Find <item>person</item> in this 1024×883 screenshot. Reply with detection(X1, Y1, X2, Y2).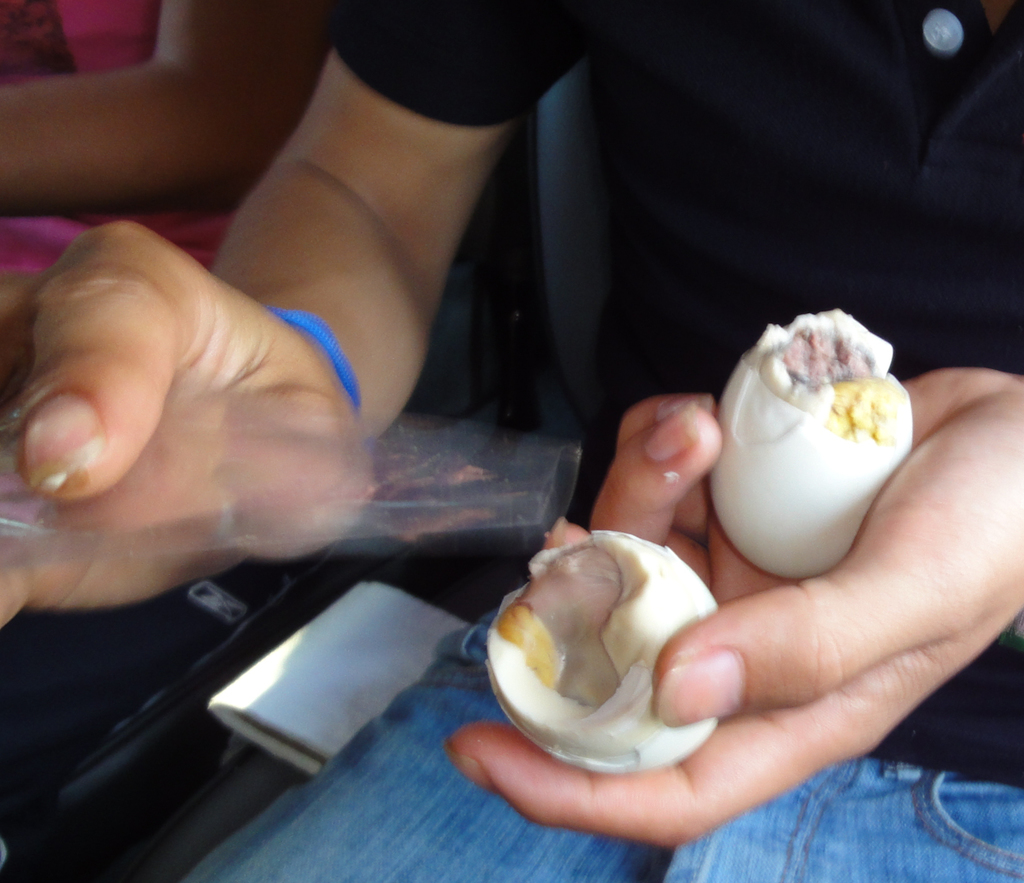
detection(0, 0, 1023, 882).
